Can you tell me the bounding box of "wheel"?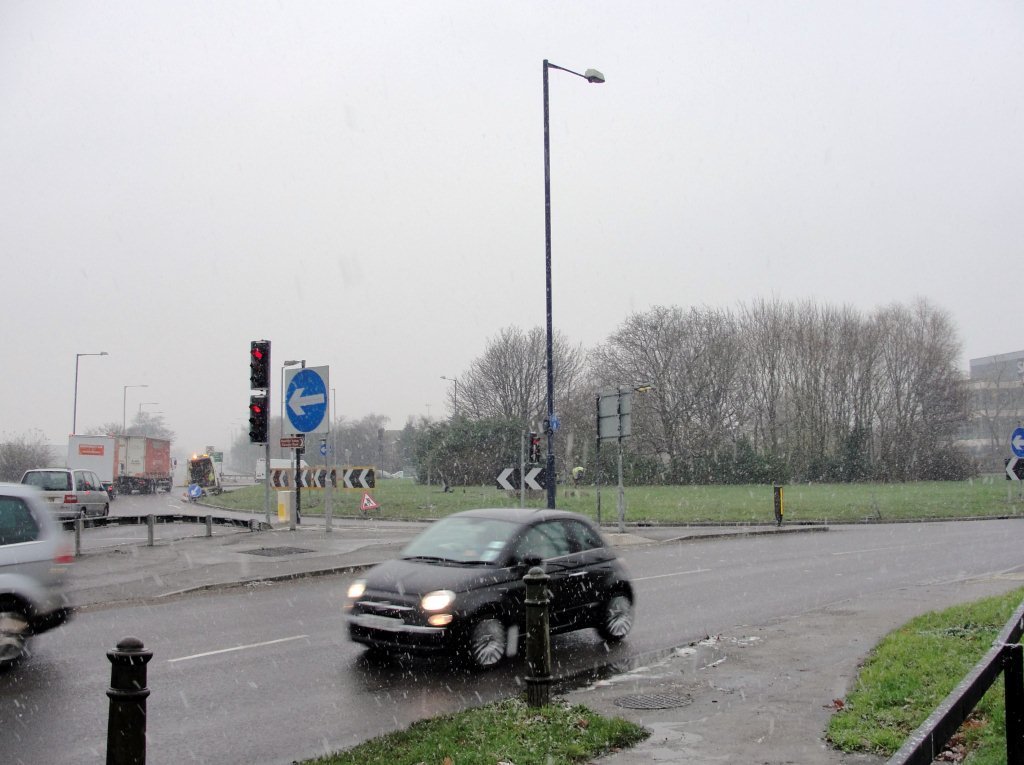
box=[596, 590, 629, 640].
